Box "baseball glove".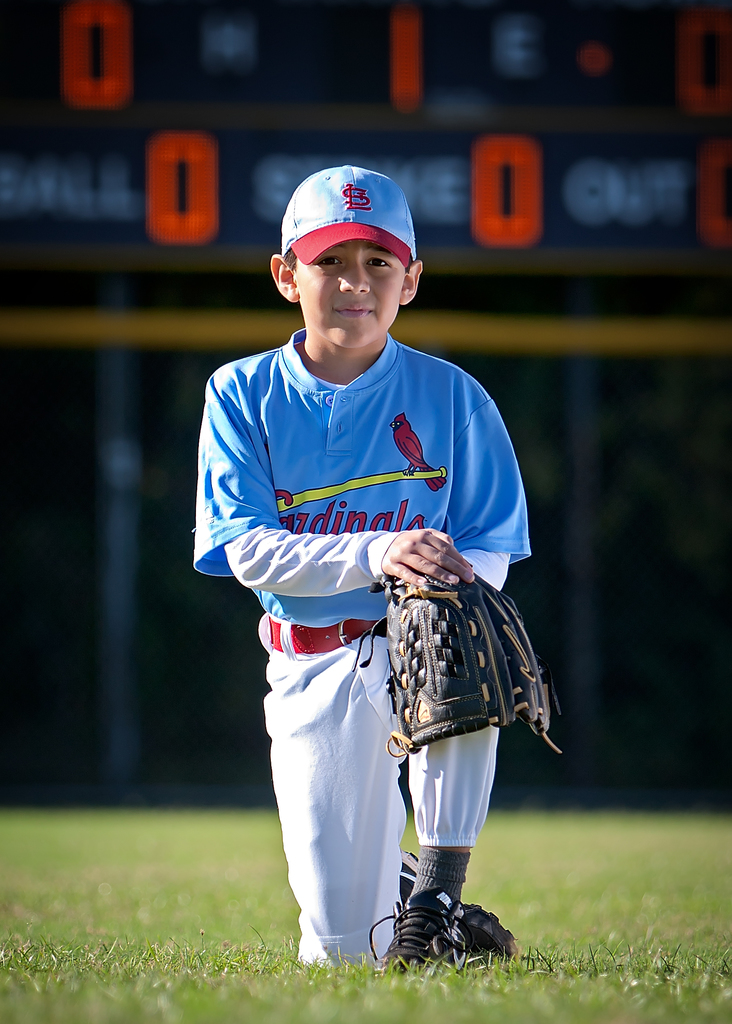
BBox(352, 573, 564, 753).
